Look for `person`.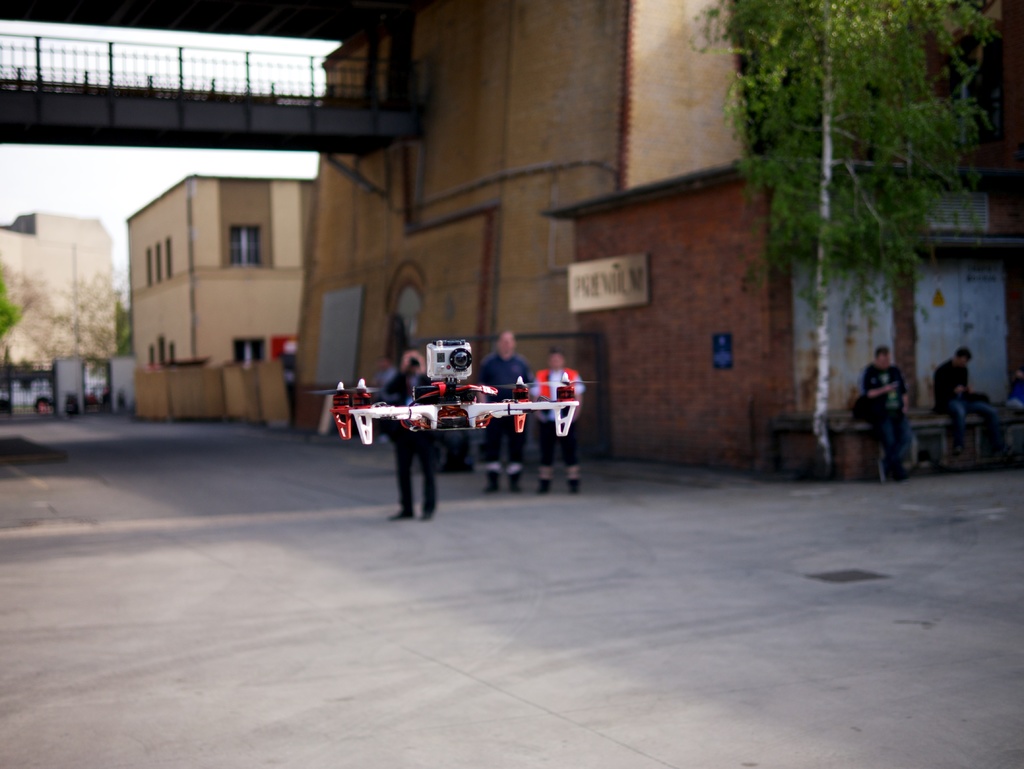
Found: box(387, 344, 440, 519).
